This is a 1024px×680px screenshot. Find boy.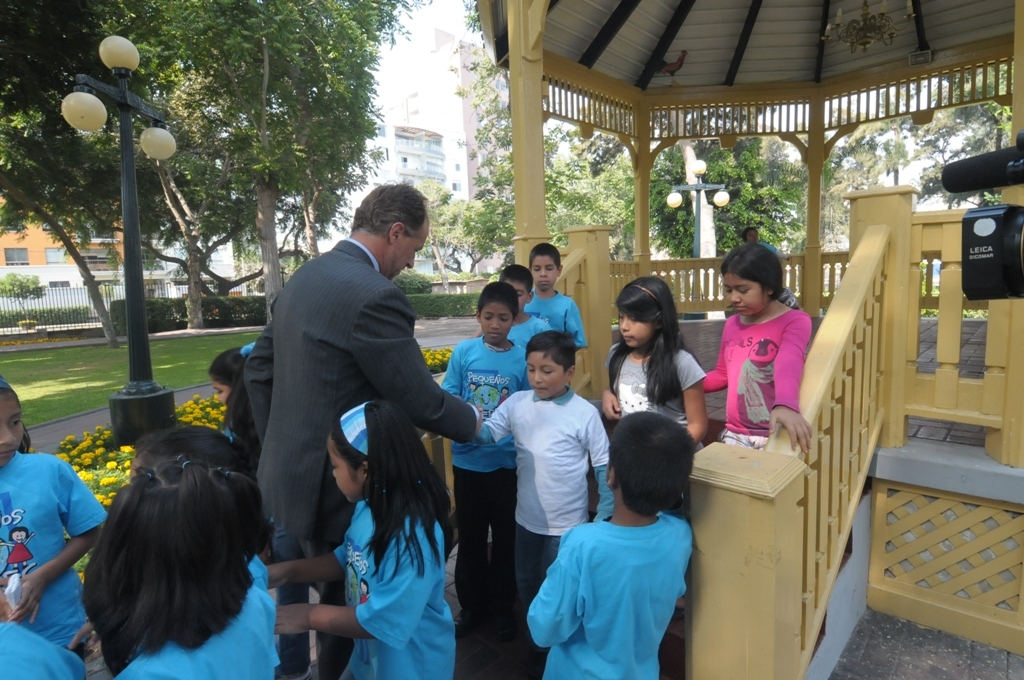
Bounding box: region(527, 245, 586, 350).
